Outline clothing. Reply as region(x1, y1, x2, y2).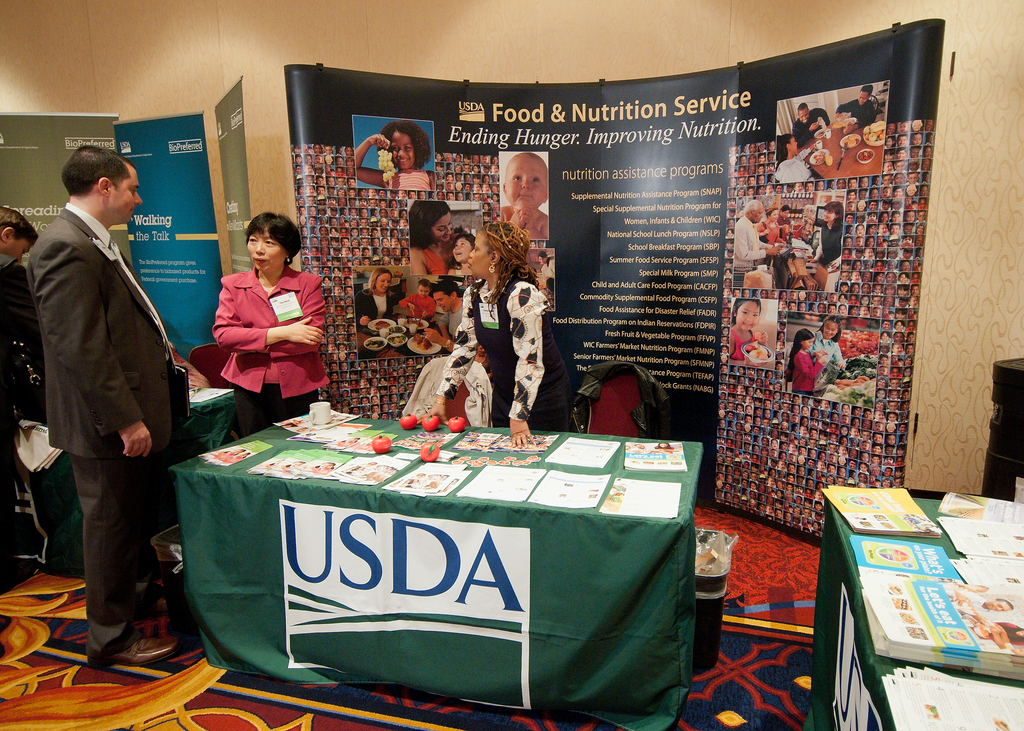
region(405, 352, 456, 426).
